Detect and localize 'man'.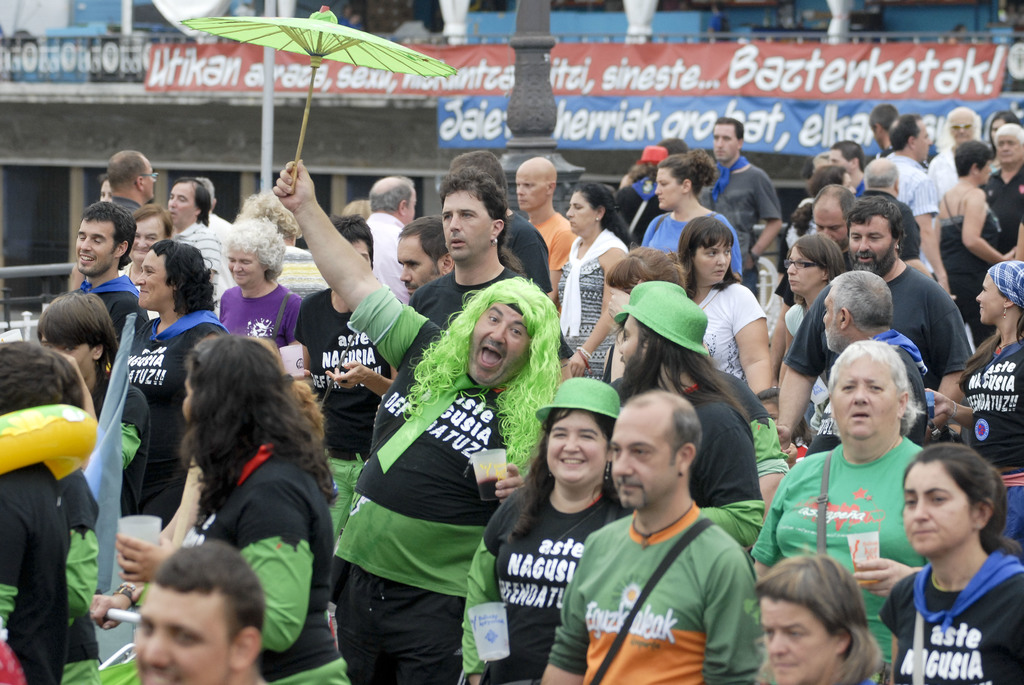
Localized at pyautogui.locateOnScreen(829, 139, 863, 191).
